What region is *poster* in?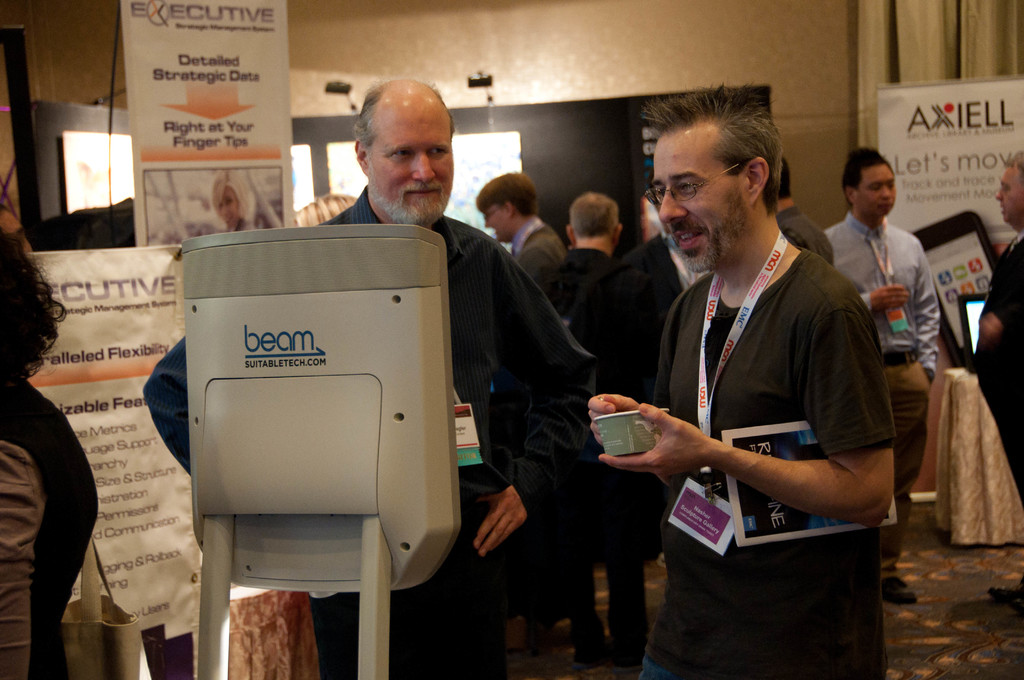
Rect(874, 74, 1023, 368).
